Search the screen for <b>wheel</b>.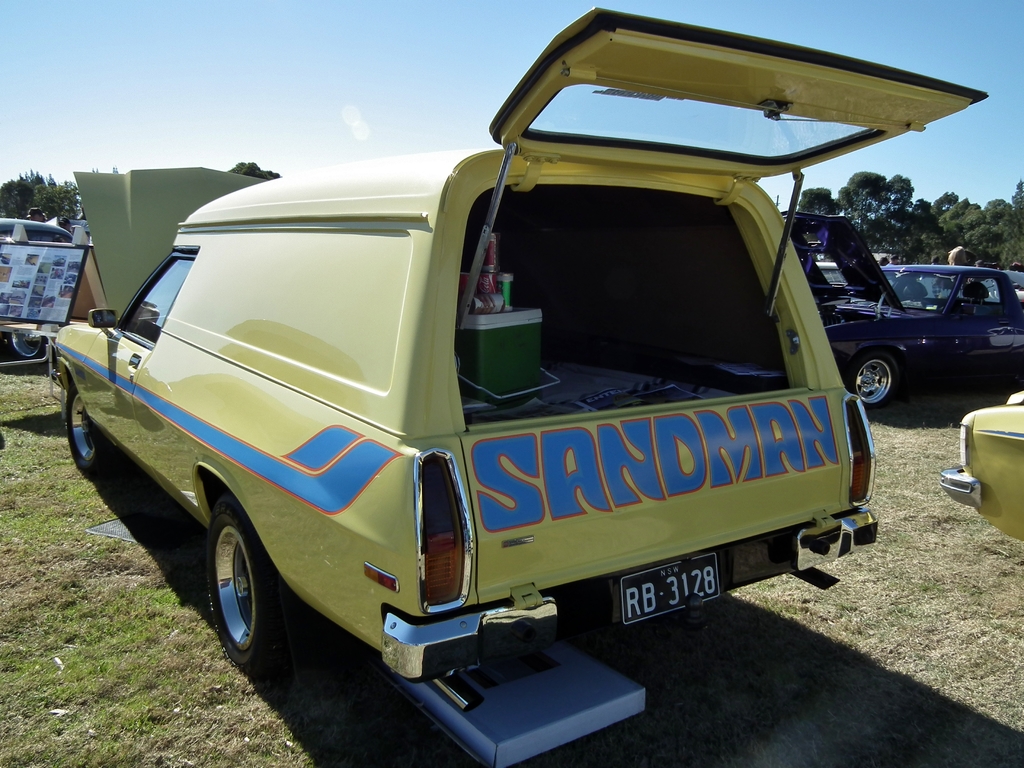
Found at crop(16, 335, 49, 362).
